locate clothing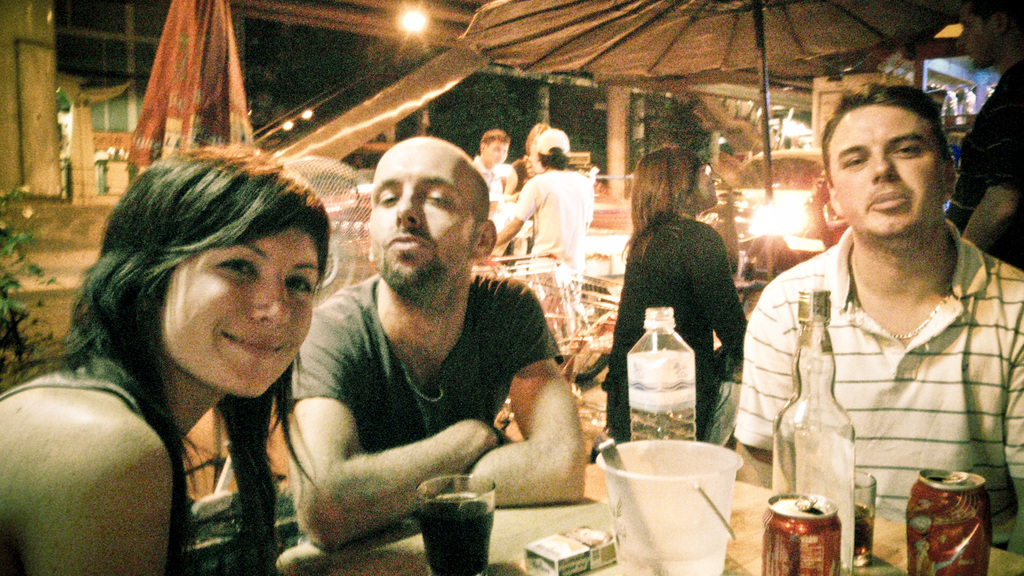
0, 362, 138, 412
